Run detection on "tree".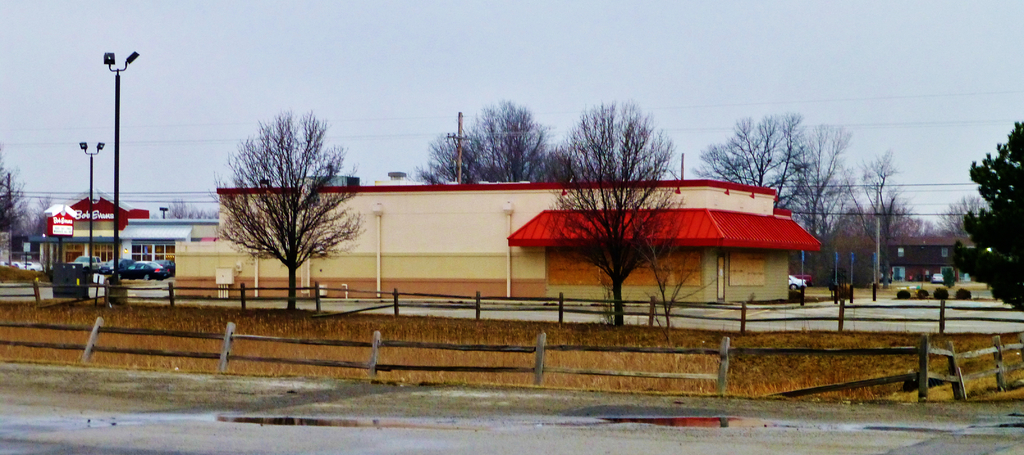
Result: rect(36, 189, 60, 246).
